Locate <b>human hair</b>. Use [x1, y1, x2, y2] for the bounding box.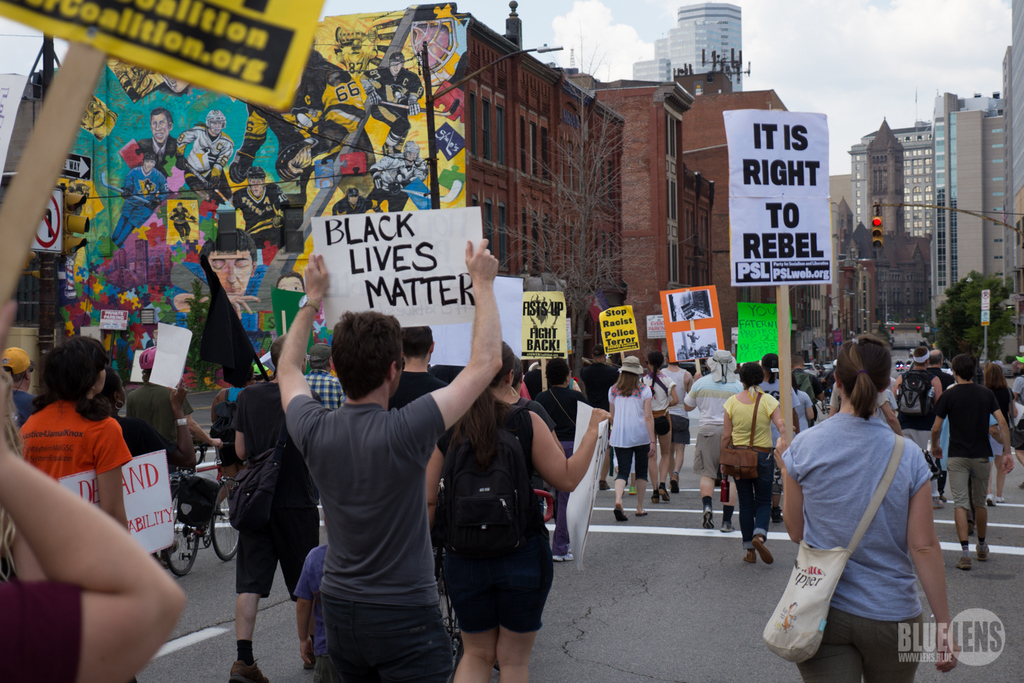
[927, 352, 941, 363].
